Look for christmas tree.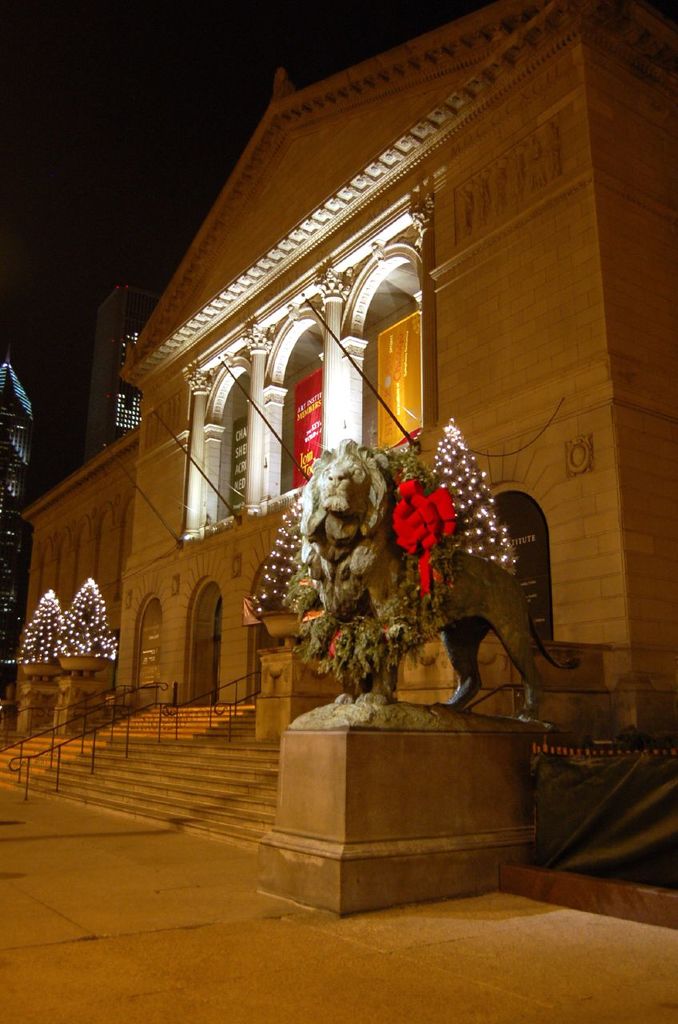
Found: left=423, top=413, right=524, bottom=578.
